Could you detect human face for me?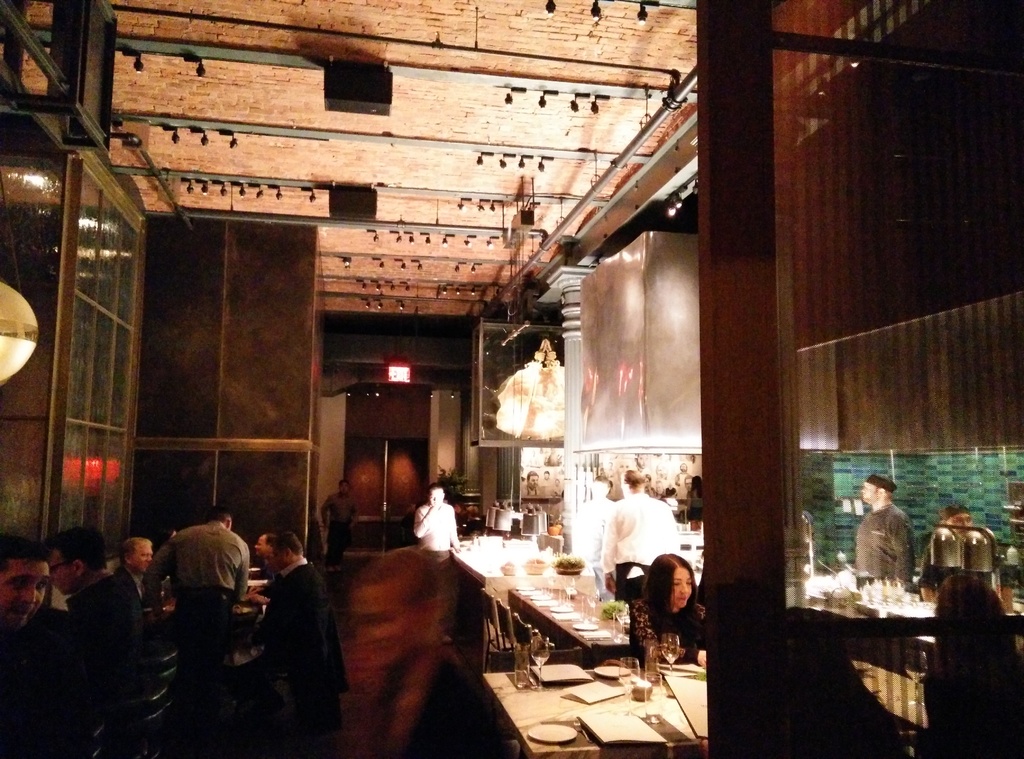
Detection result: pyautogui.locateOnScreen(528, 475, 539, 487).
